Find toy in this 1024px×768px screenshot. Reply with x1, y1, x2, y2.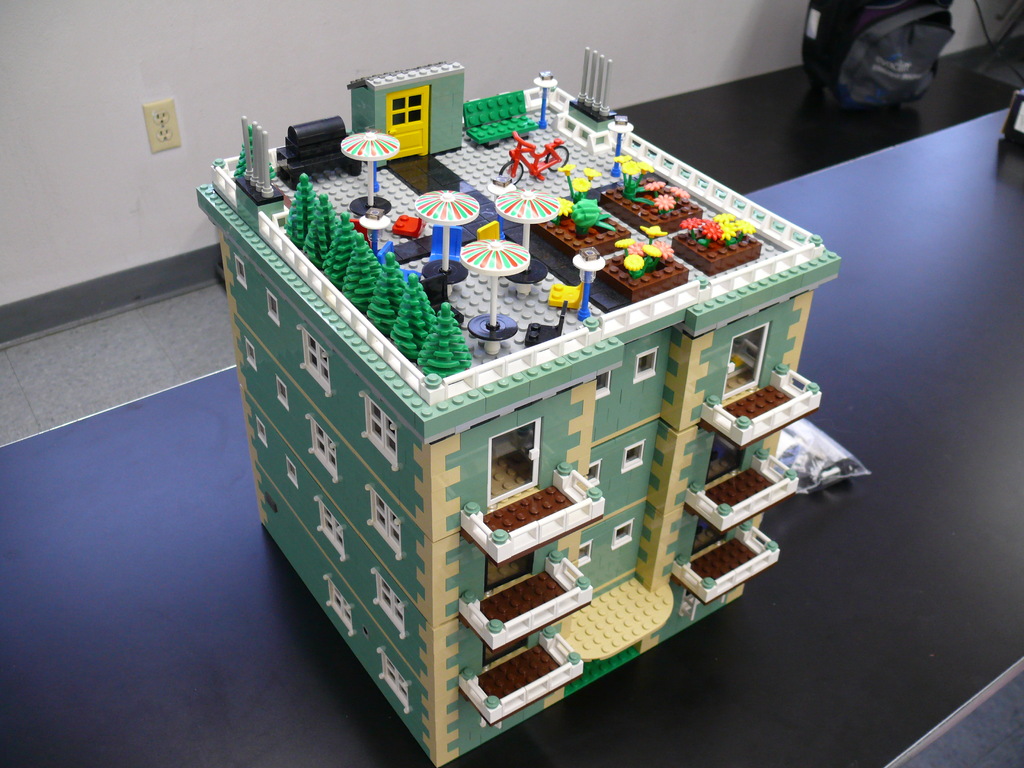
532, 70, 559, 134.
